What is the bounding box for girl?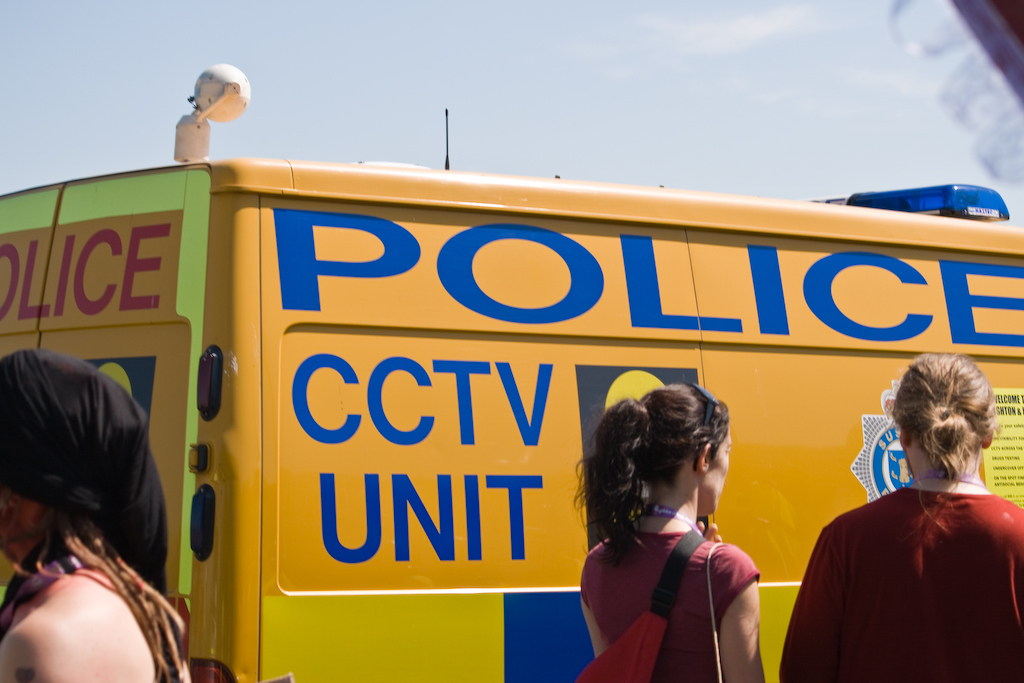
Rect(573, 383, 769, 682).
